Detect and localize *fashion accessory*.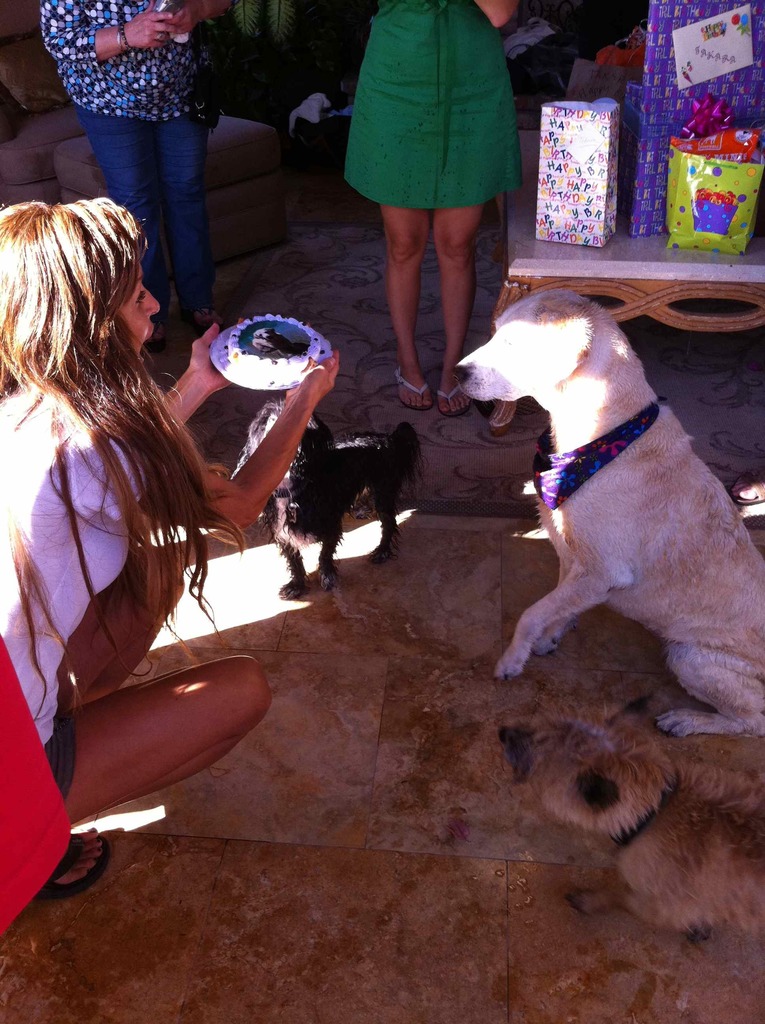
Localized at (left=392, top=370, right=433, bottom=413).
